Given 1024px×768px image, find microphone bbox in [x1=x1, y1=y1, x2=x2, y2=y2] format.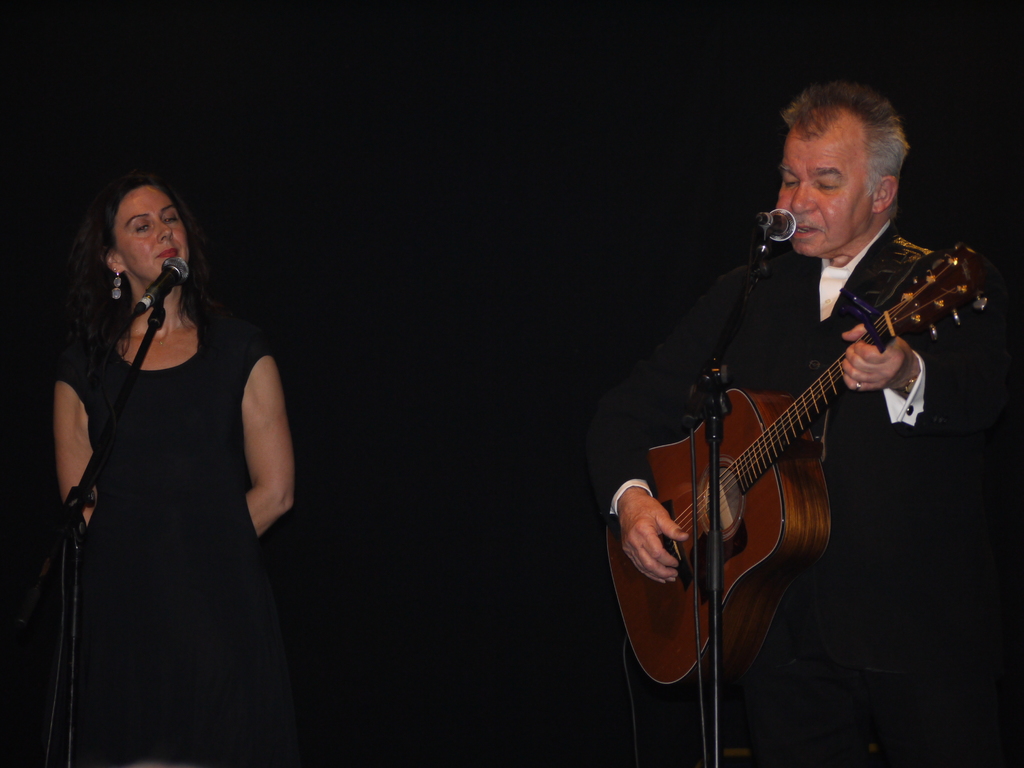
[x1=133, y1=257, x2=190, y2=311].
